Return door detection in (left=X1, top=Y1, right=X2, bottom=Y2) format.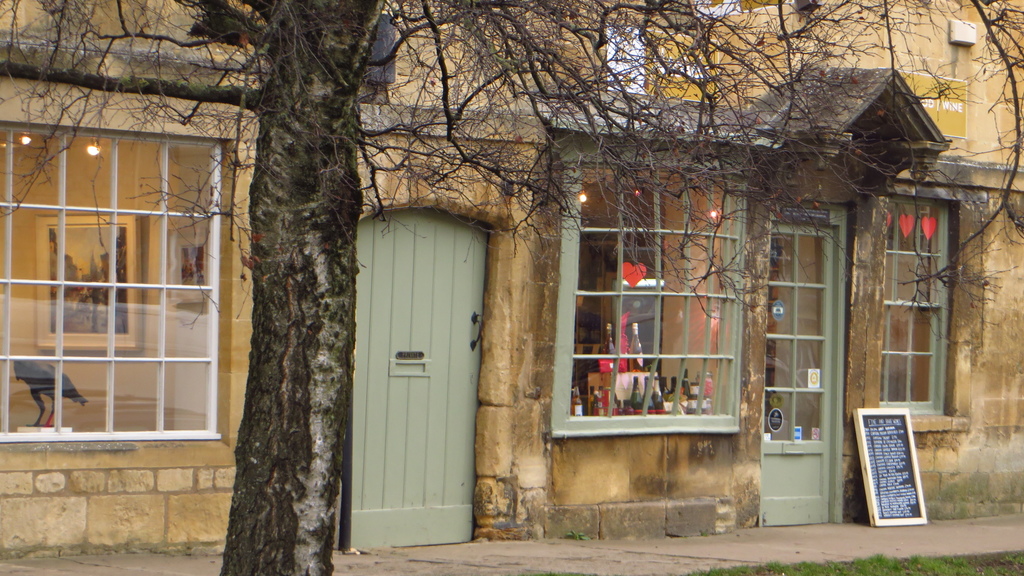
(left=337, top=198, right=490, bottom=545).
